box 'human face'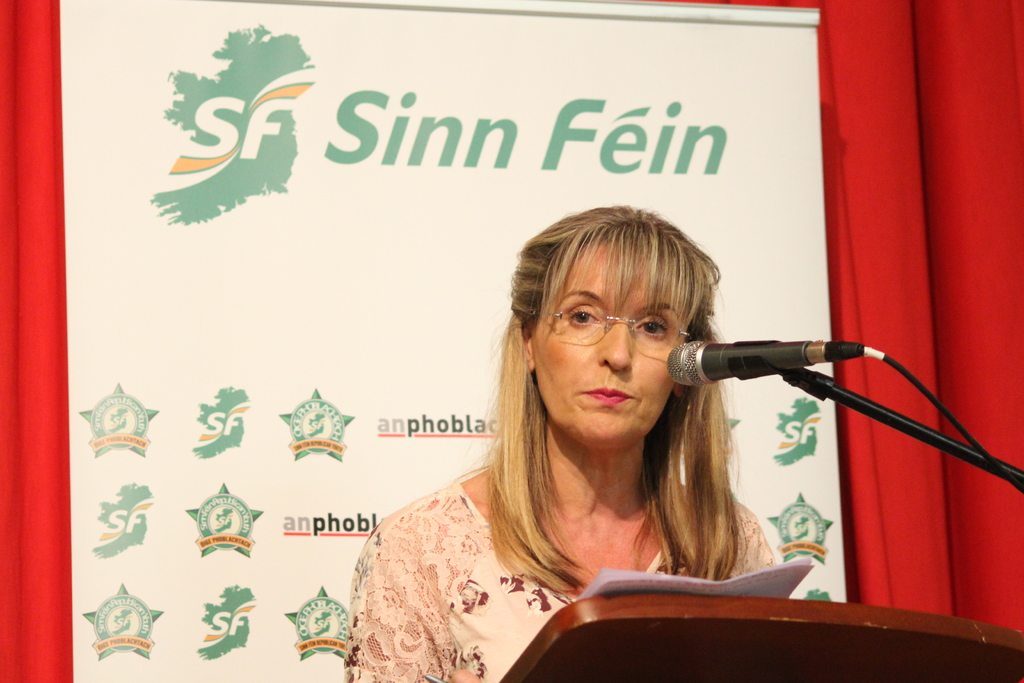
(533, 243, 692, 445)
